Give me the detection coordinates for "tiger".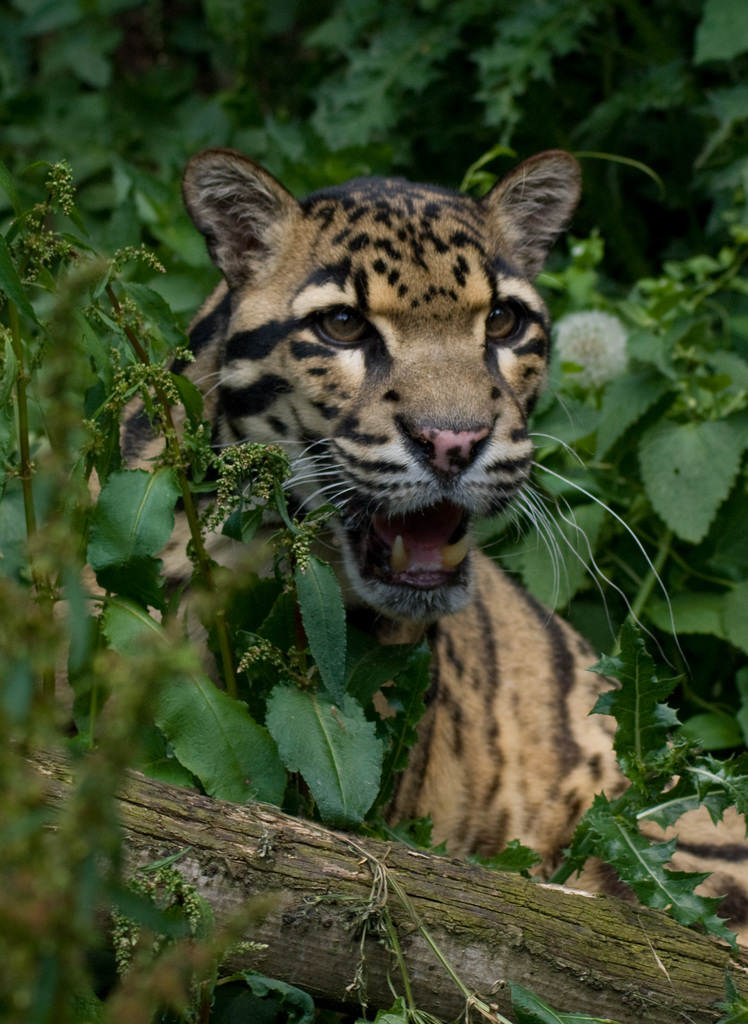
32/147/747/949.
